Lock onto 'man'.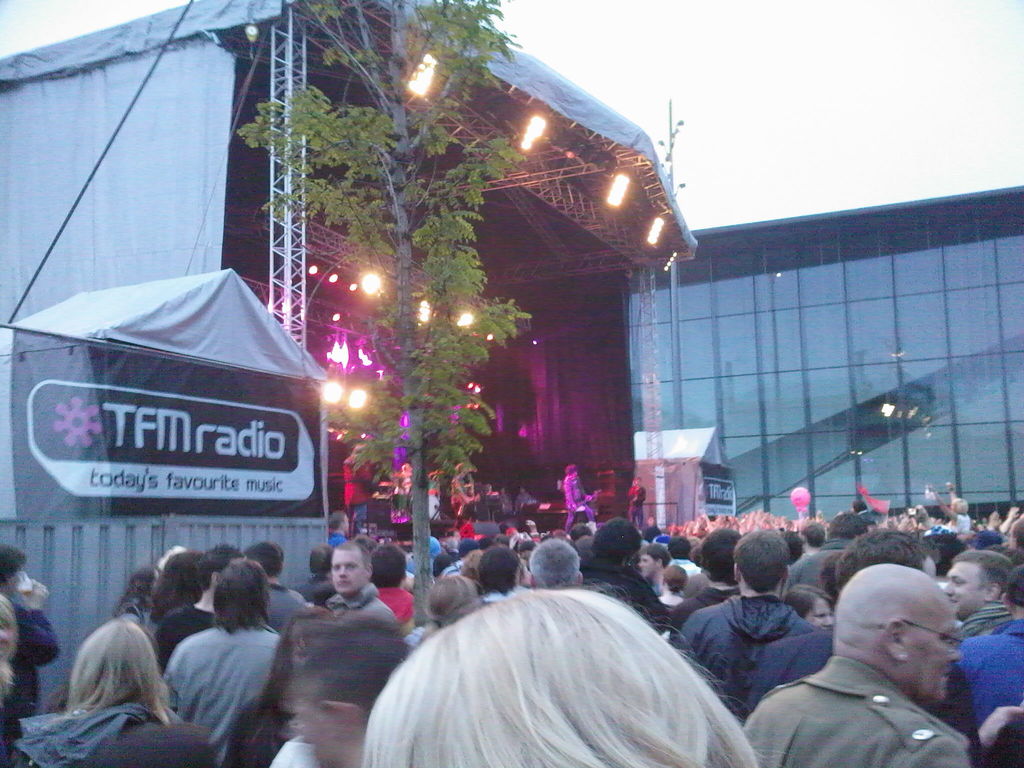
Locked: l=746, t=563, r=1007, b=767.
